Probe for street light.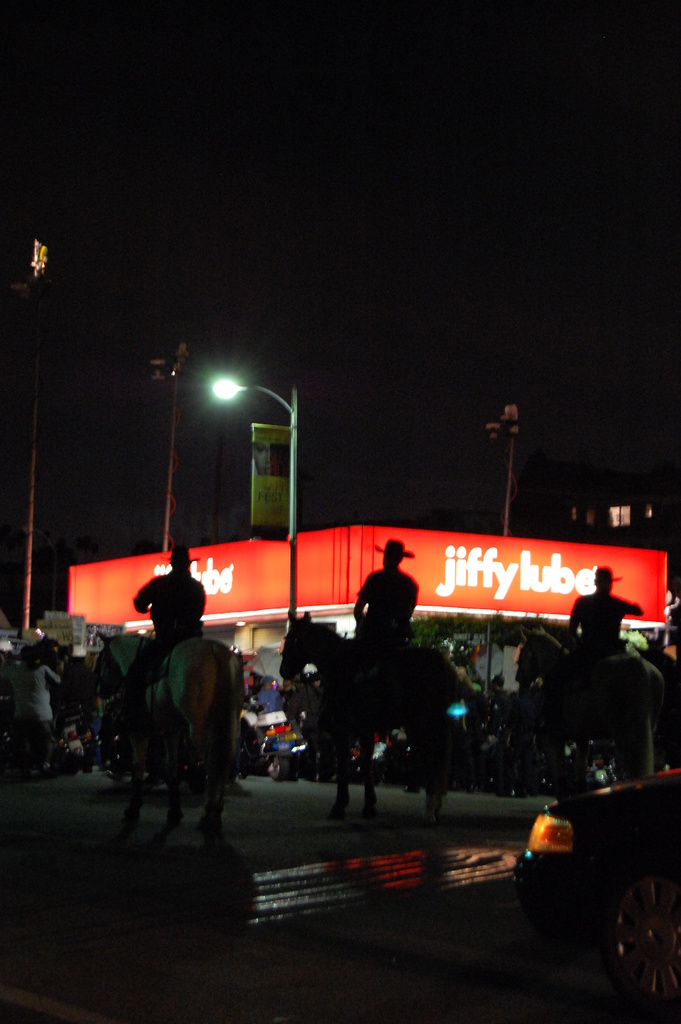
Probe result: {"x1": 140, "y1": 327, "x2": 200, "y2": 554}.
